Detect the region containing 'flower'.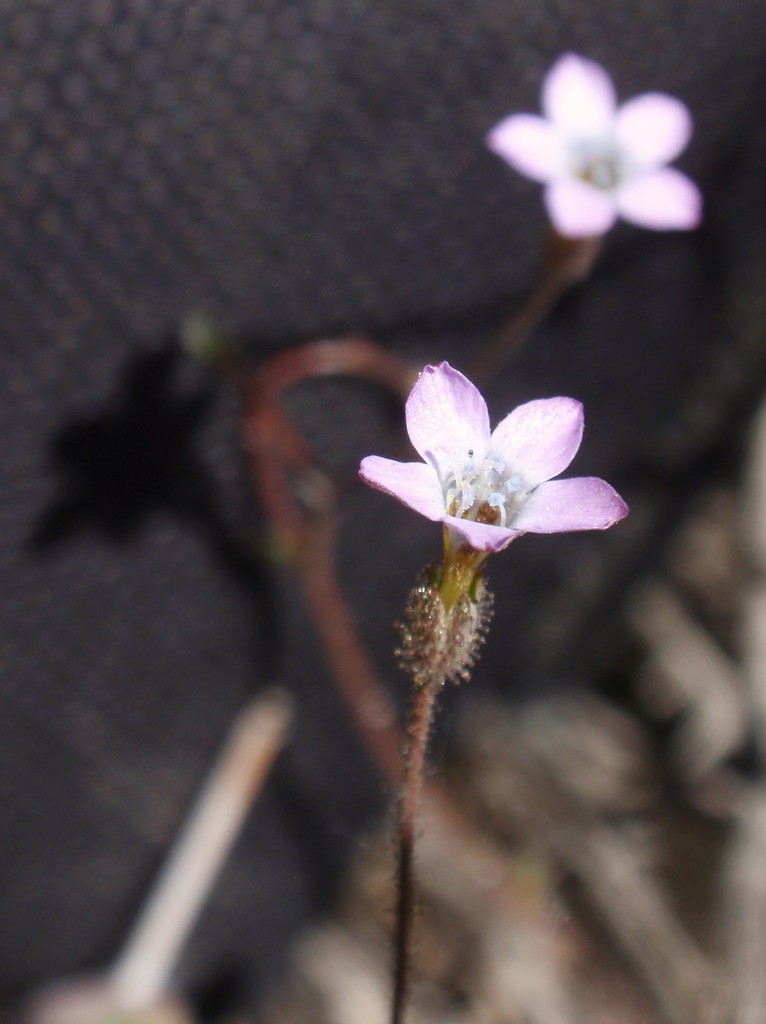
[left=489, top=52, right=697, bottom=239].
